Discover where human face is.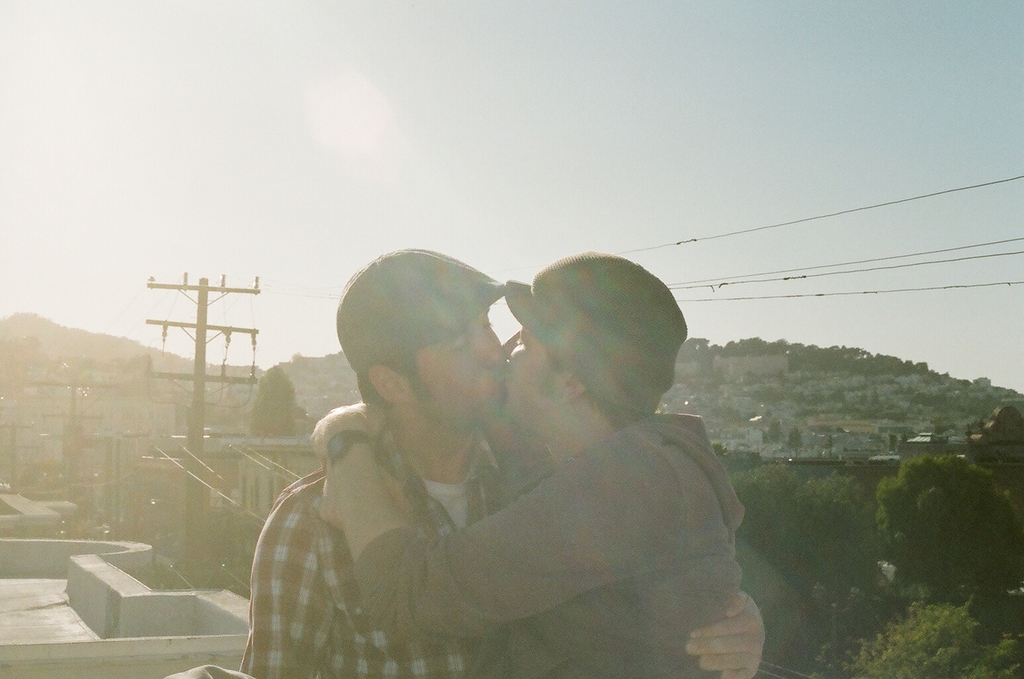
Discovered at left=500, top=326, right=561, bottom=430.
